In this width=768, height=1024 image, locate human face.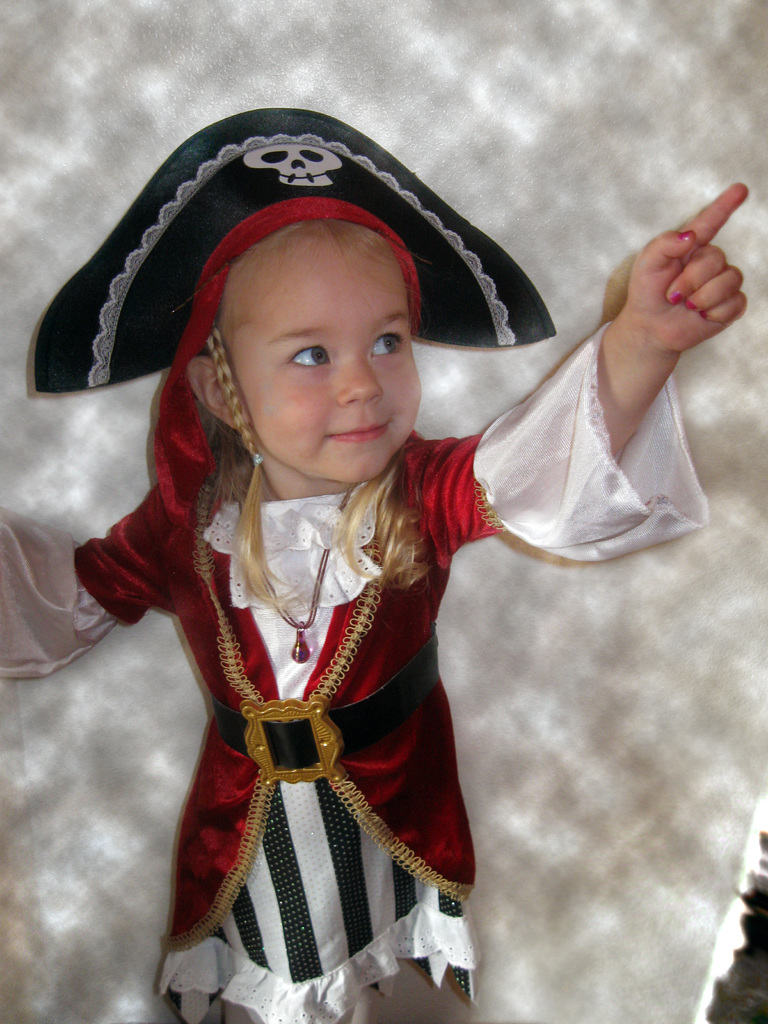
Bounding box: Rect(222, 242, 420, 487).
